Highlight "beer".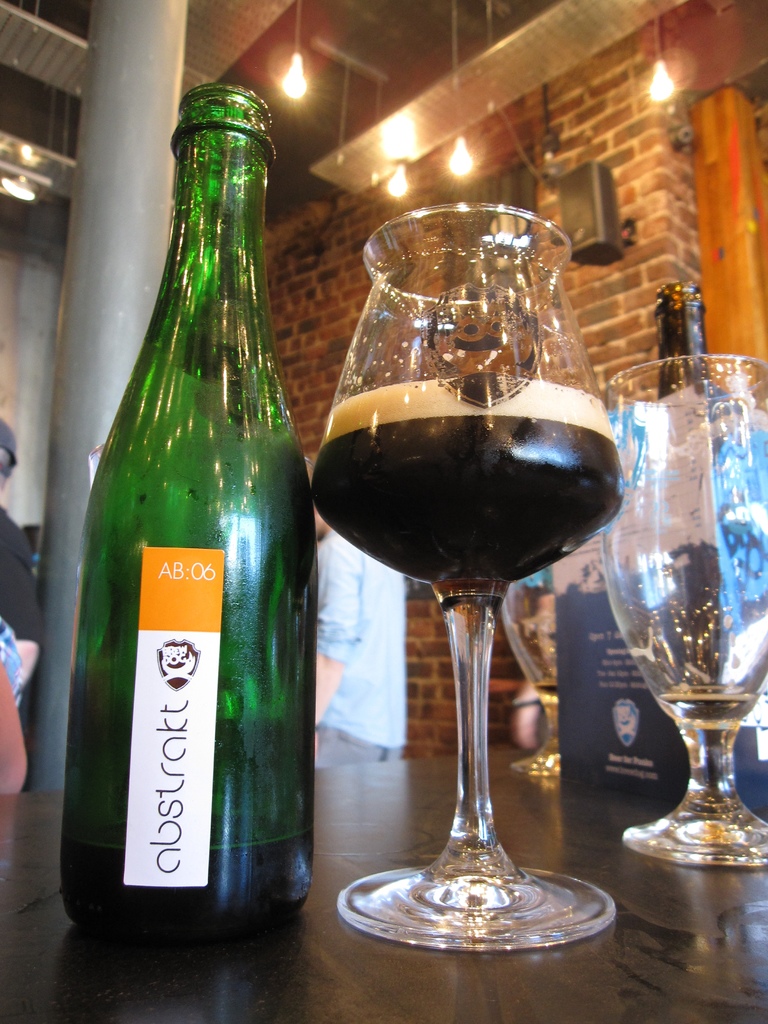
Highlighted region: detection(44, 76, 289, 988).
